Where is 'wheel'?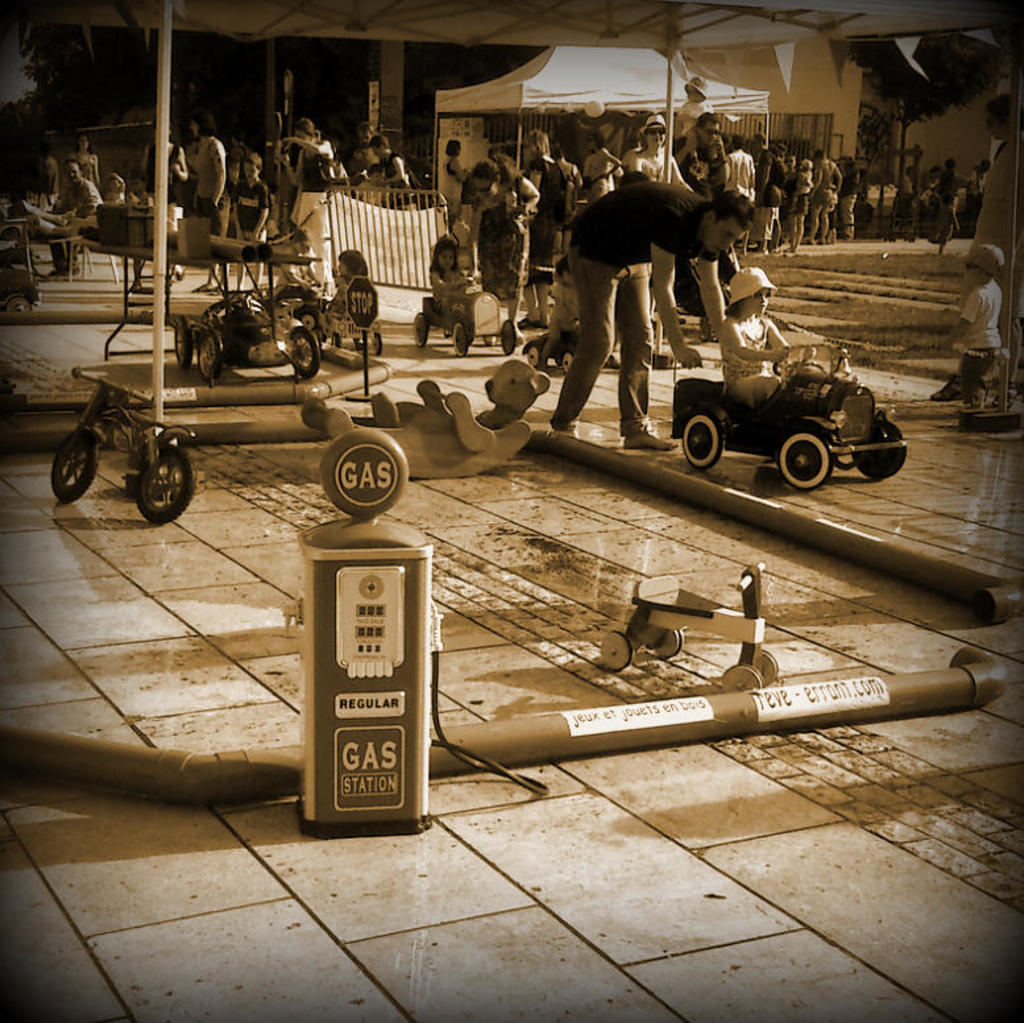
{"left": 684, "top": 411, "right": 724, "bottom": 467}.
